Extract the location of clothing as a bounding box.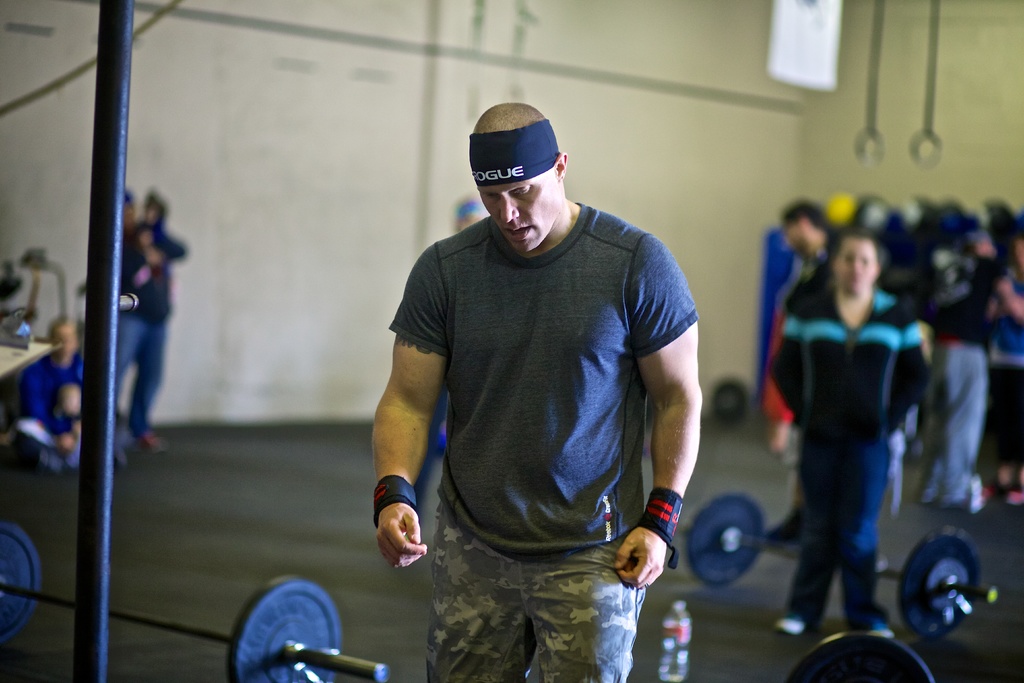
[768, 249, 825, 461].
